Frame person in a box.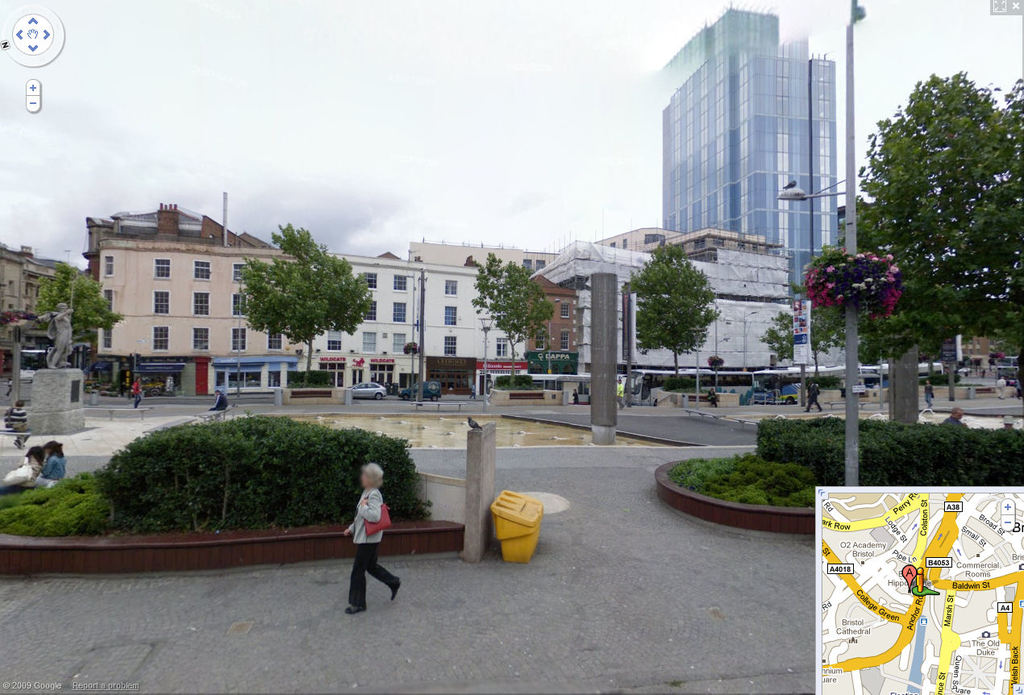
131,377,141,407.
